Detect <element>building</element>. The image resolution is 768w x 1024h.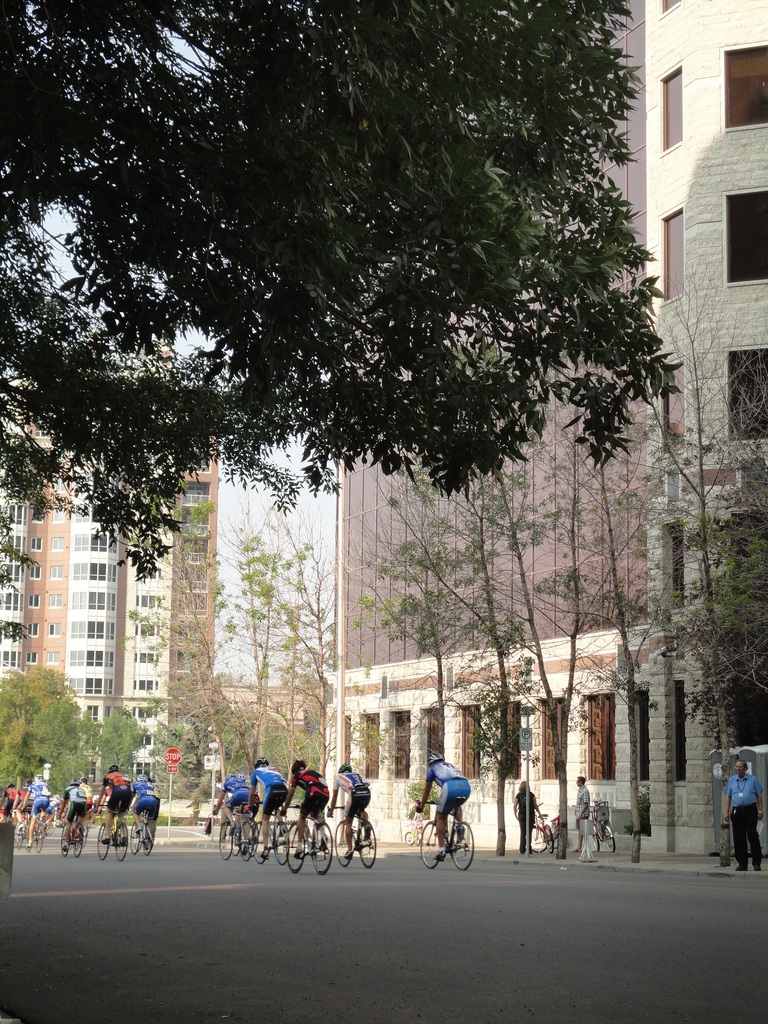
detection(328, 0, 767, 859).
